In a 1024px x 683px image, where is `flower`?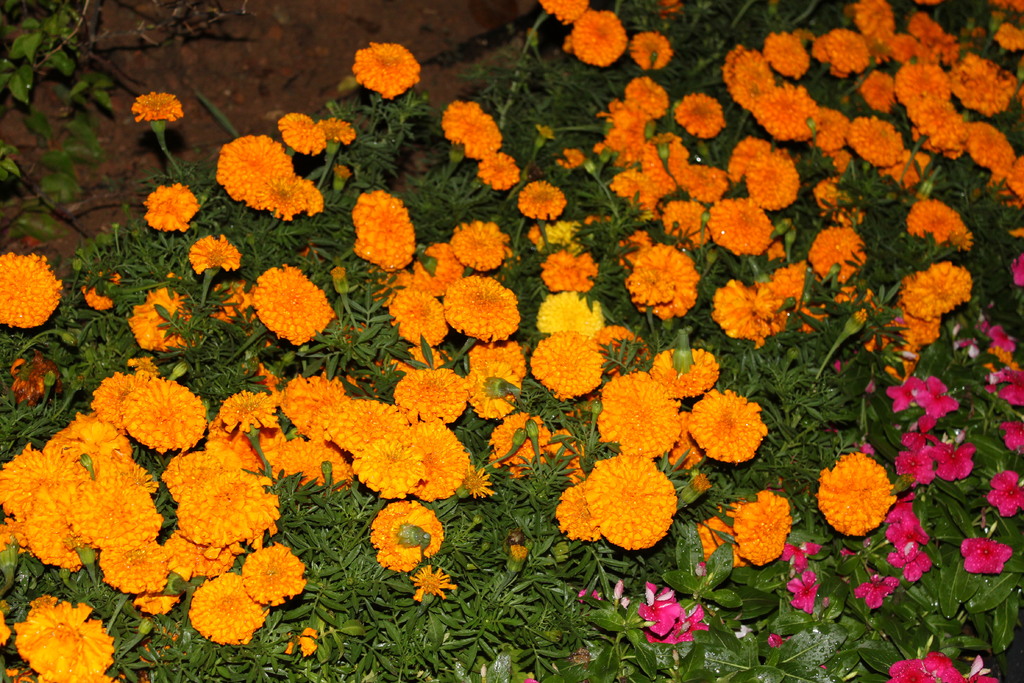
[538,0,580,28].
